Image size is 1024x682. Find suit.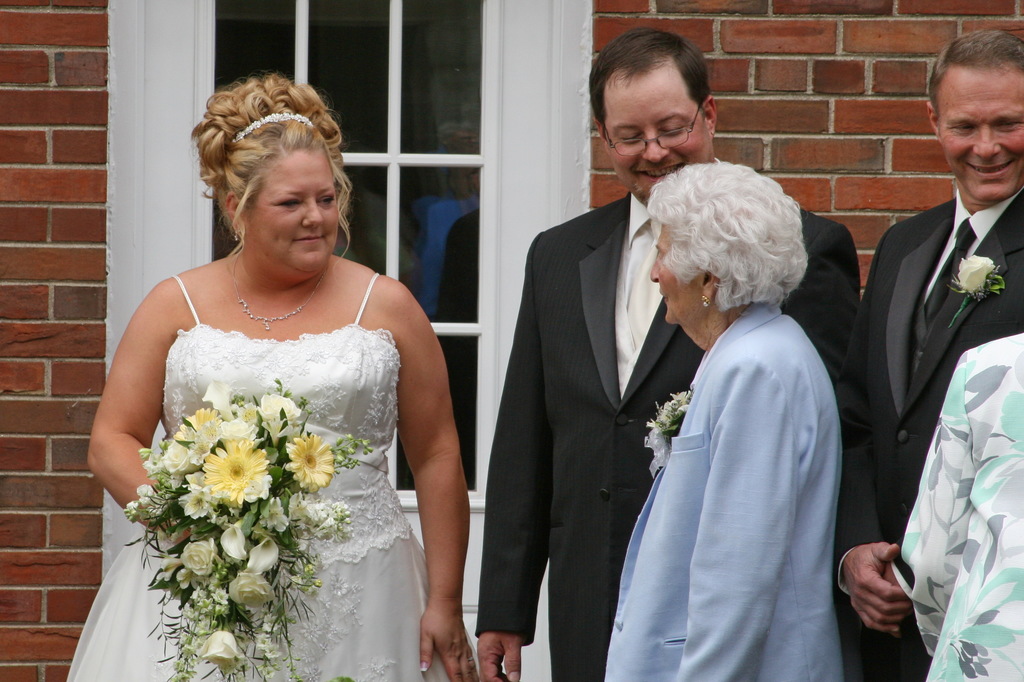
bbox=(861, 50, 1016, 681).
